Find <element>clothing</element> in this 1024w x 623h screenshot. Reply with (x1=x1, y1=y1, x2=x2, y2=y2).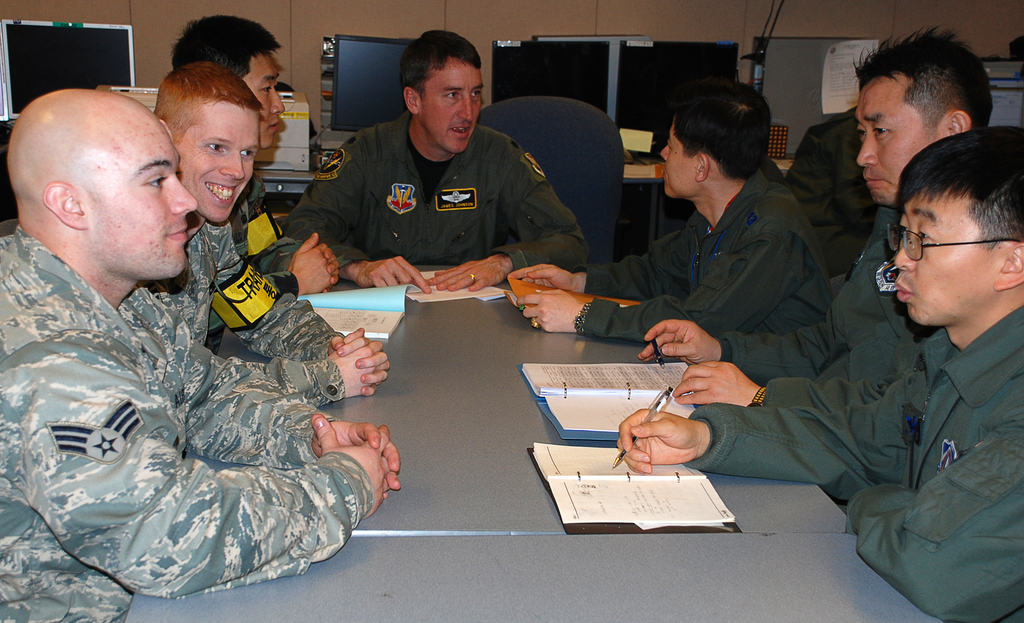
(x1=138, y1=219, x2=342, y2=409).
